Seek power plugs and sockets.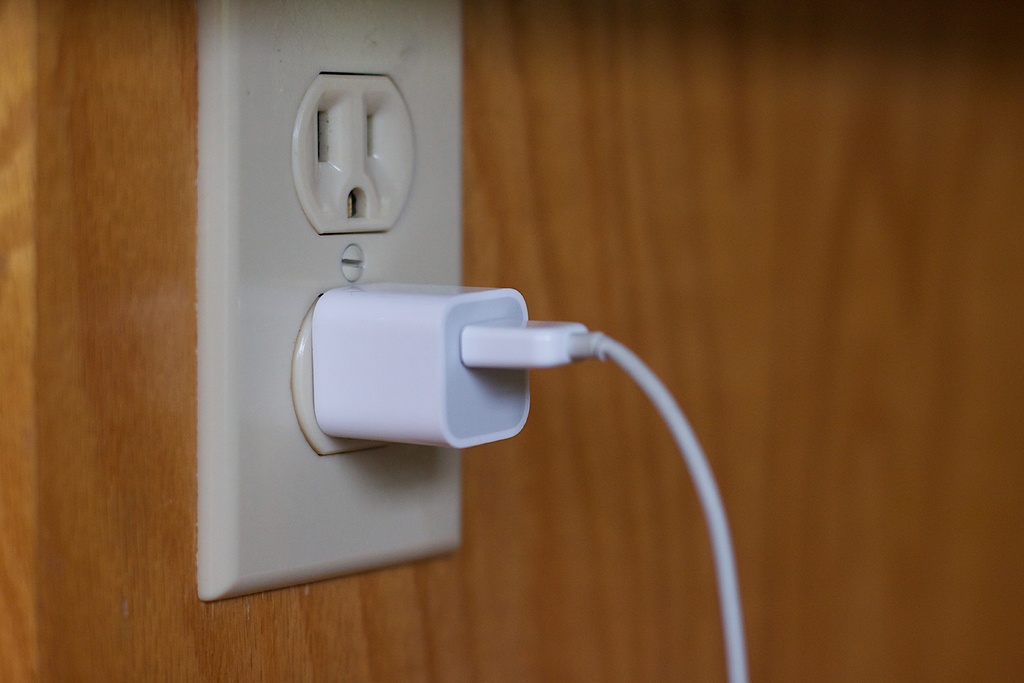
460/313/607/370.
